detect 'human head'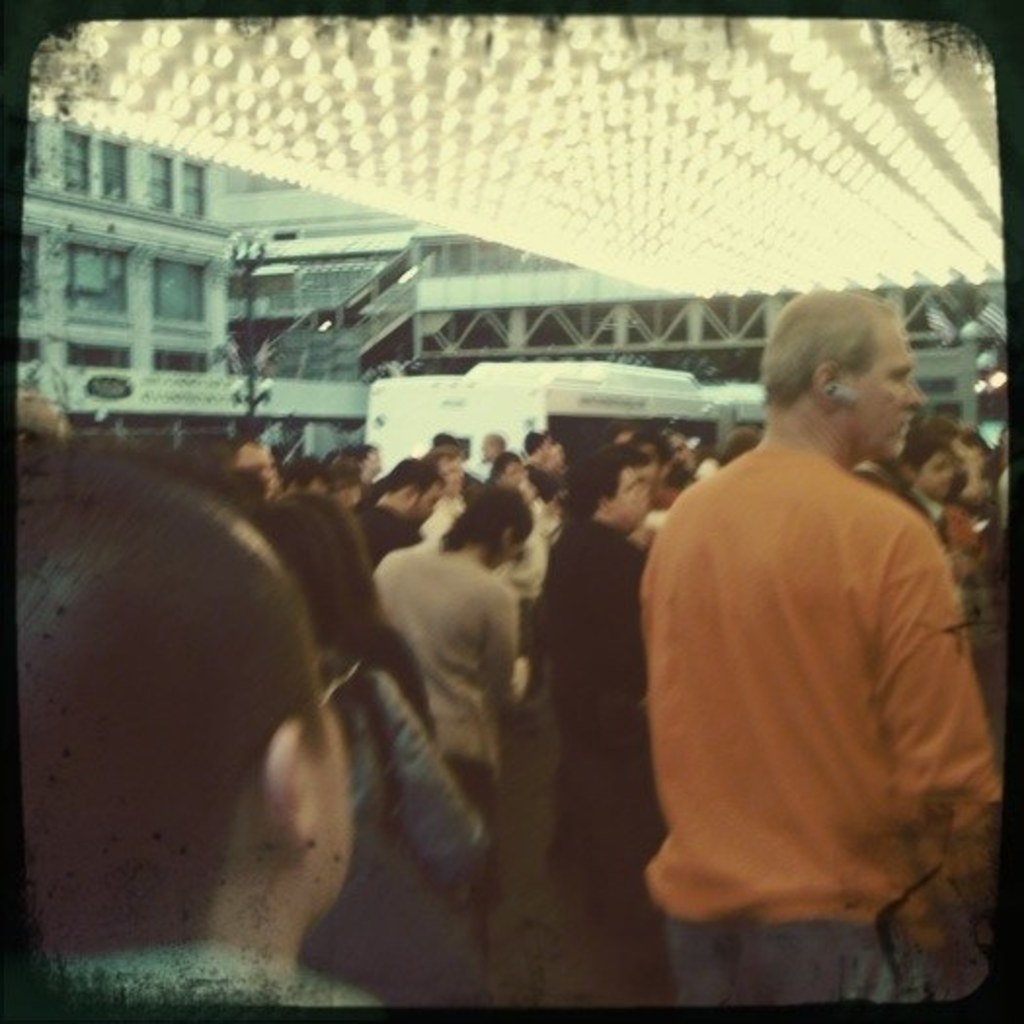
pyautogui.locateOnScreen(905, 429, 956, 497)
